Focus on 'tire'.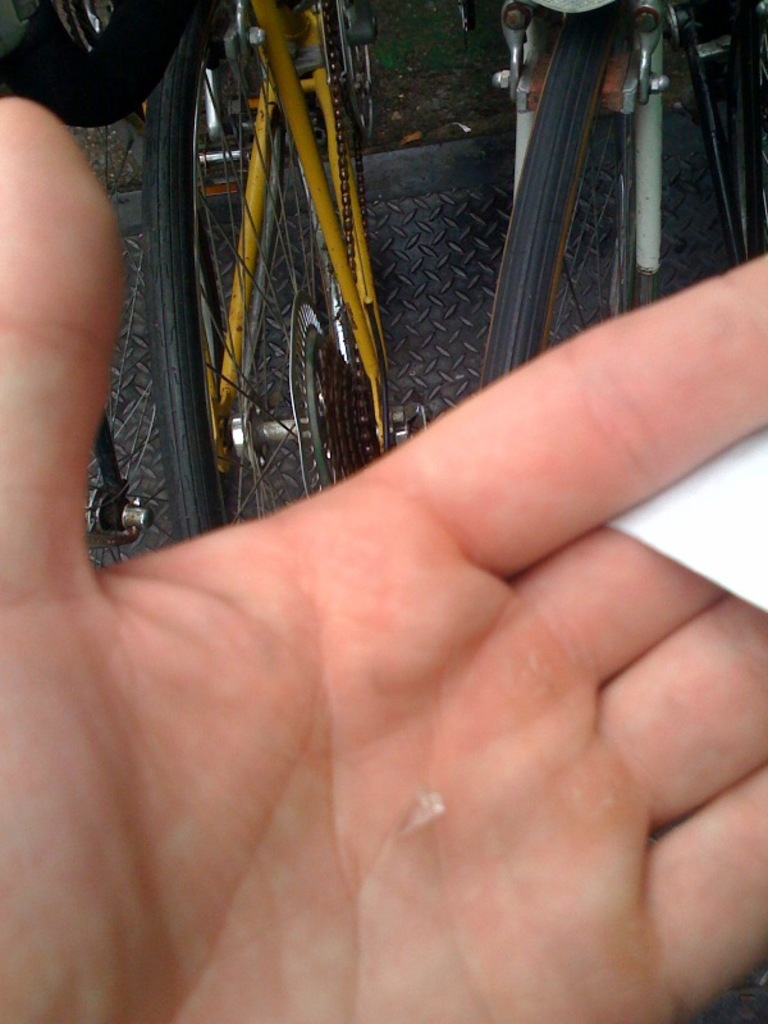
Focused at BBox(114, 27, 420, 544).
